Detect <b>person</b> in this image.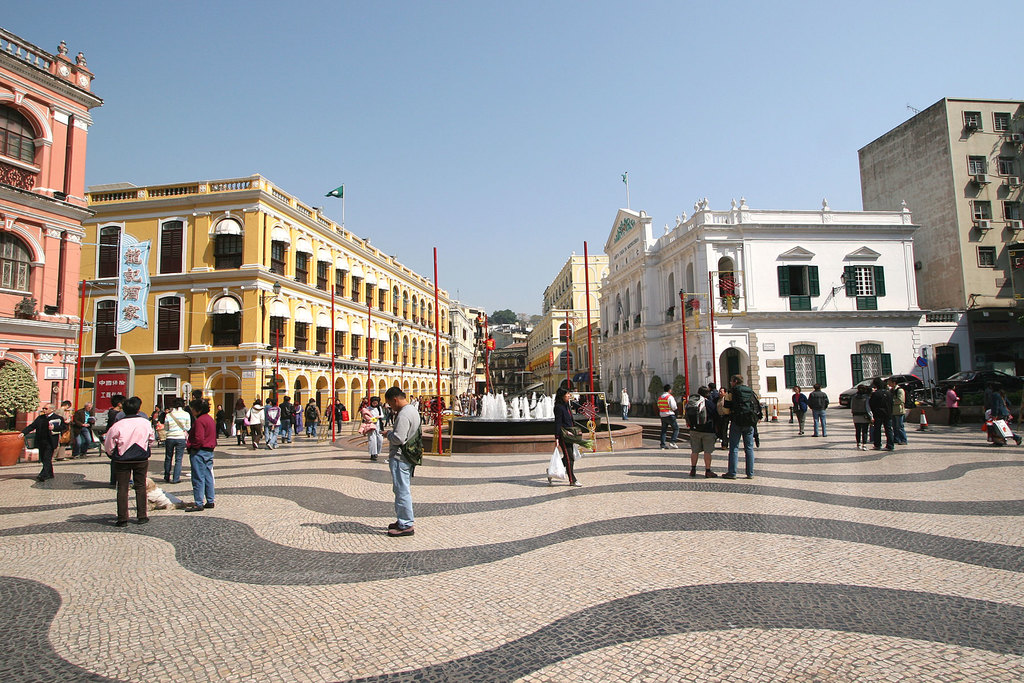
Detection: box(788, 388, 807, 435).
